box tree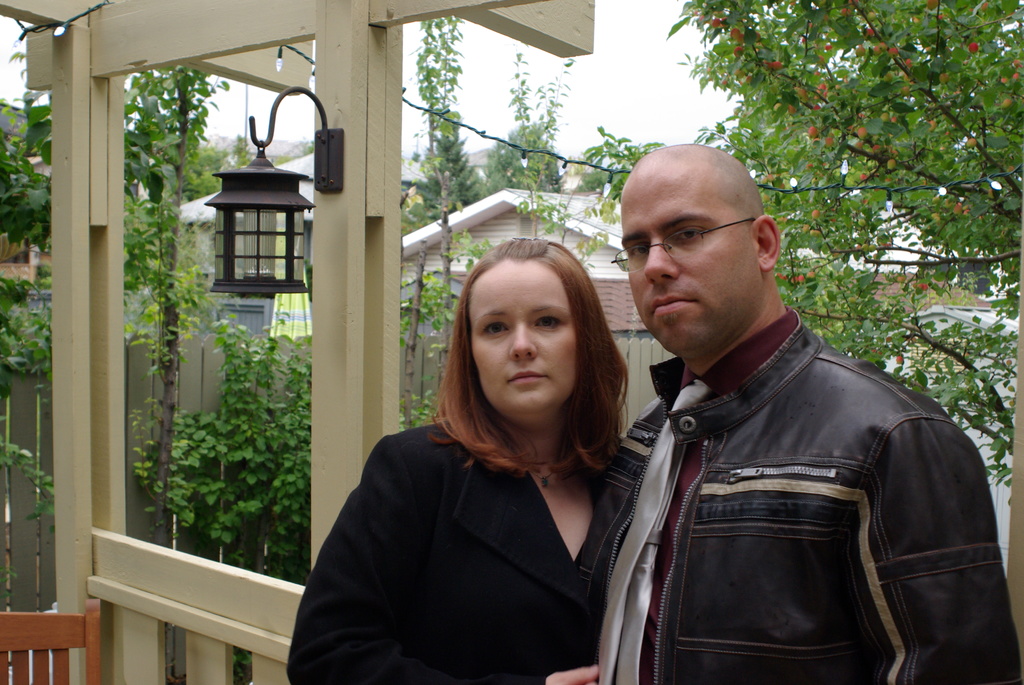
detection(413, 4, 464, 168)
